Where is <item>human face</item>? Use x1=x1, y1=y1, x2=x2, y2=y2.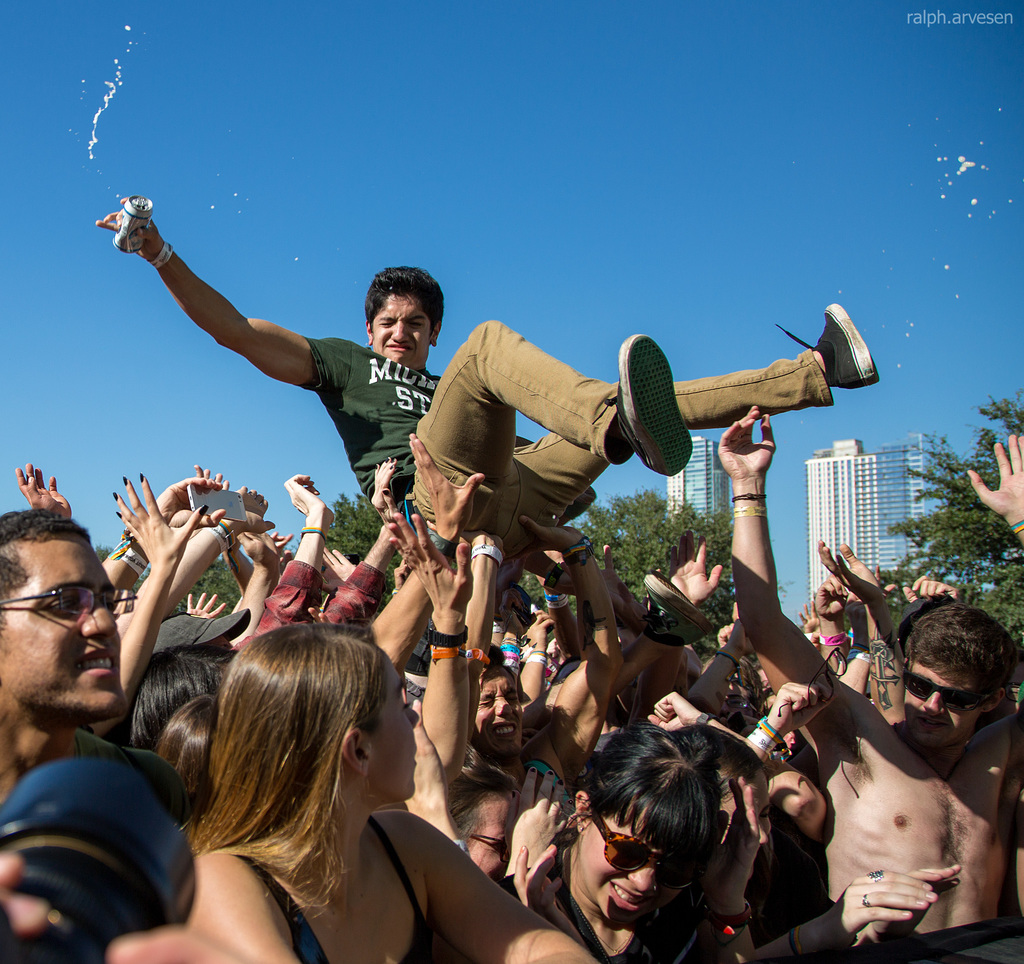
x1=904, y1=647, x2=979, y2=759.
